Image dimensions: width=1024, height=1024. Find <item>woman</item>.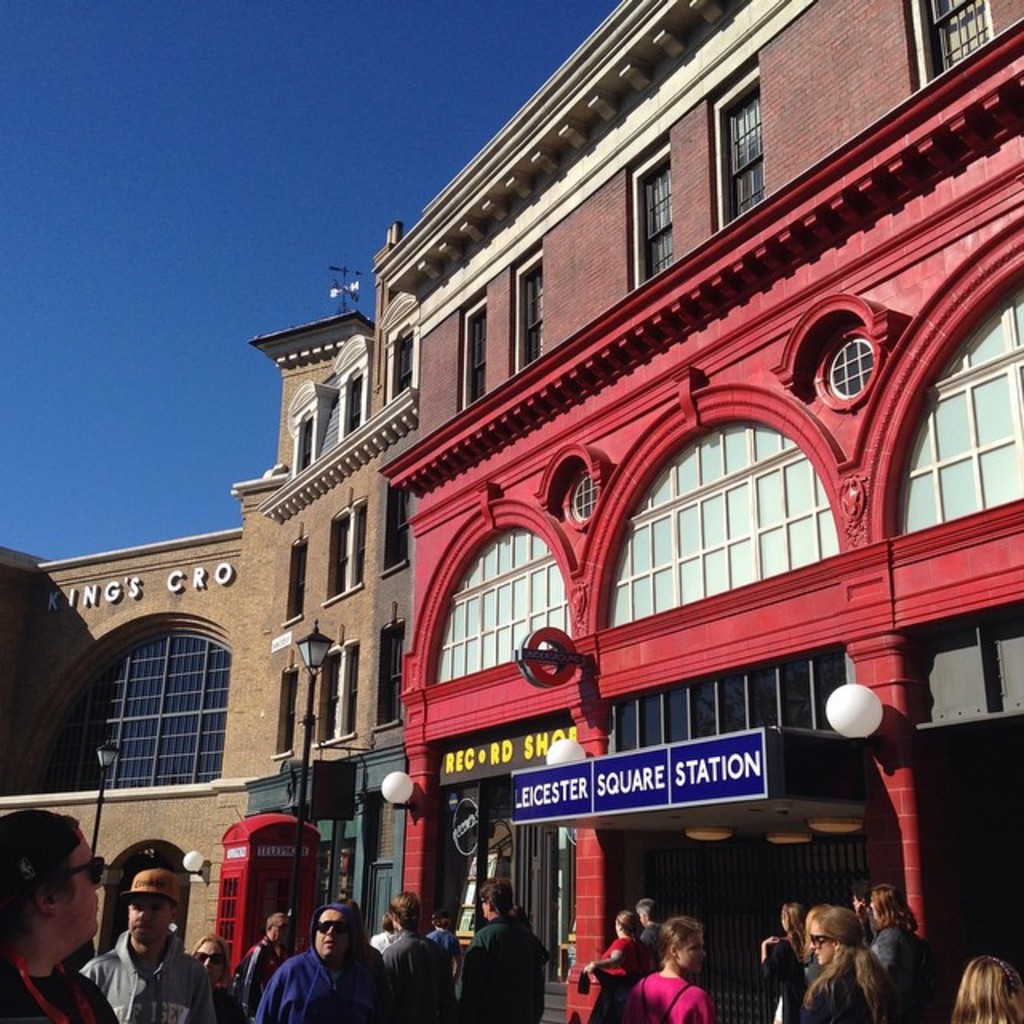
box(622, 914, 717, 1022).
